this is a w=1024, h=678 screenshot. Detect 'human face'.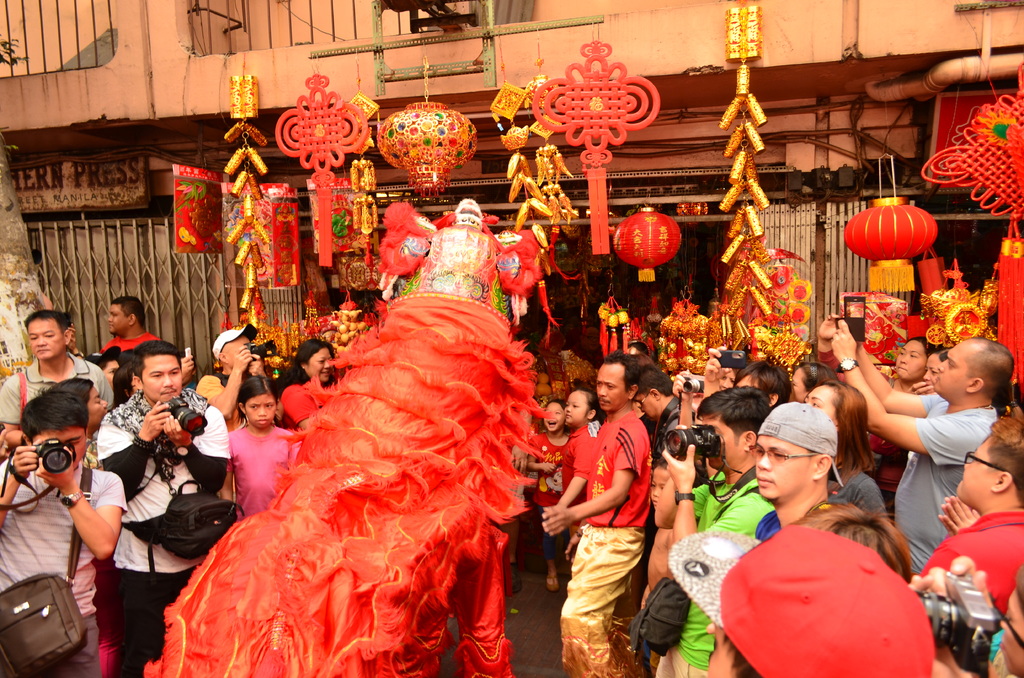
<bbox>545, 400, 560, 433</bbox>.
